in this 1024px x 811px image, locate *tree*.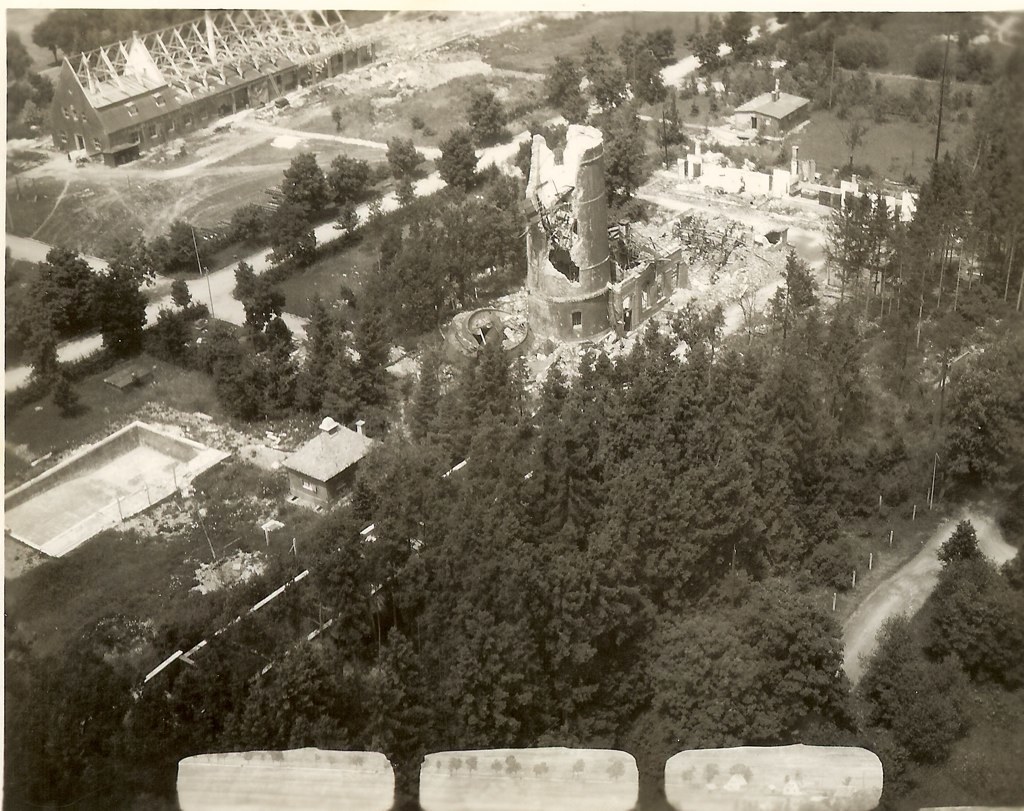
Bounding box: pyautogui.locateOnScreen(634, 18, 672, 69).
